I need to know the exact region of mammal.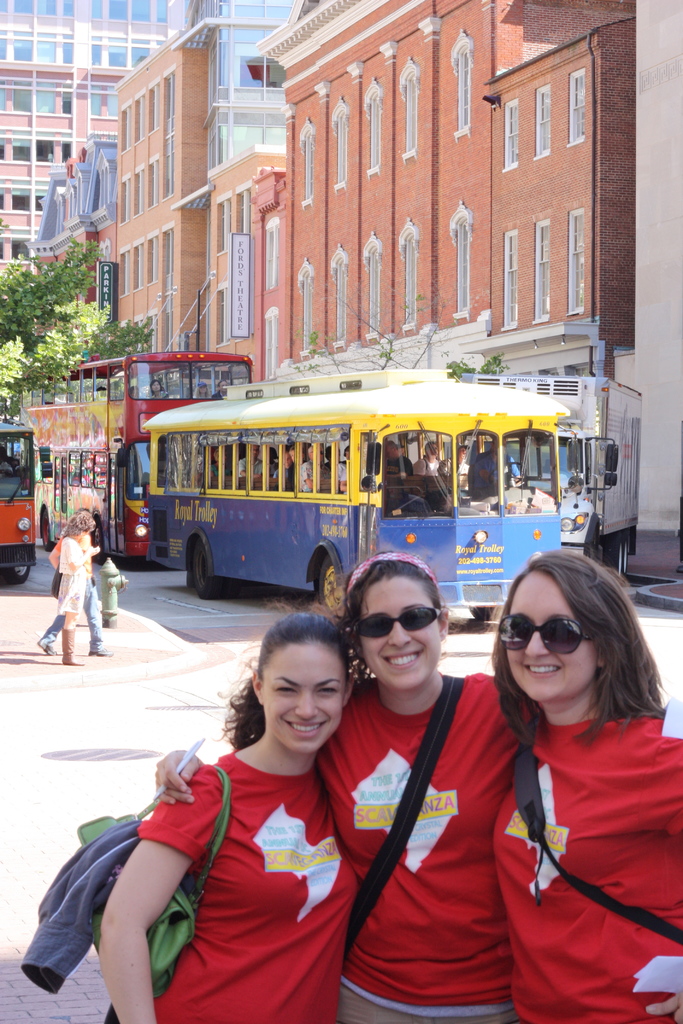
Region: 299:440:331:495.
